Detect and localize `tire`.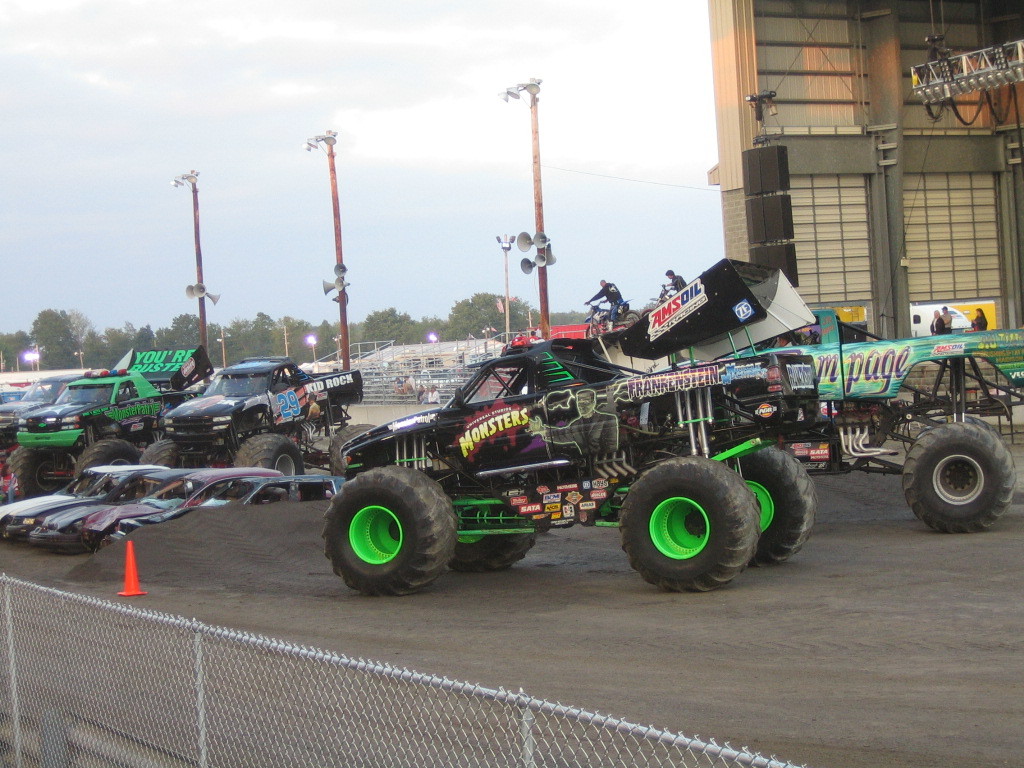
Localized at (74, 431, 150, 482).
